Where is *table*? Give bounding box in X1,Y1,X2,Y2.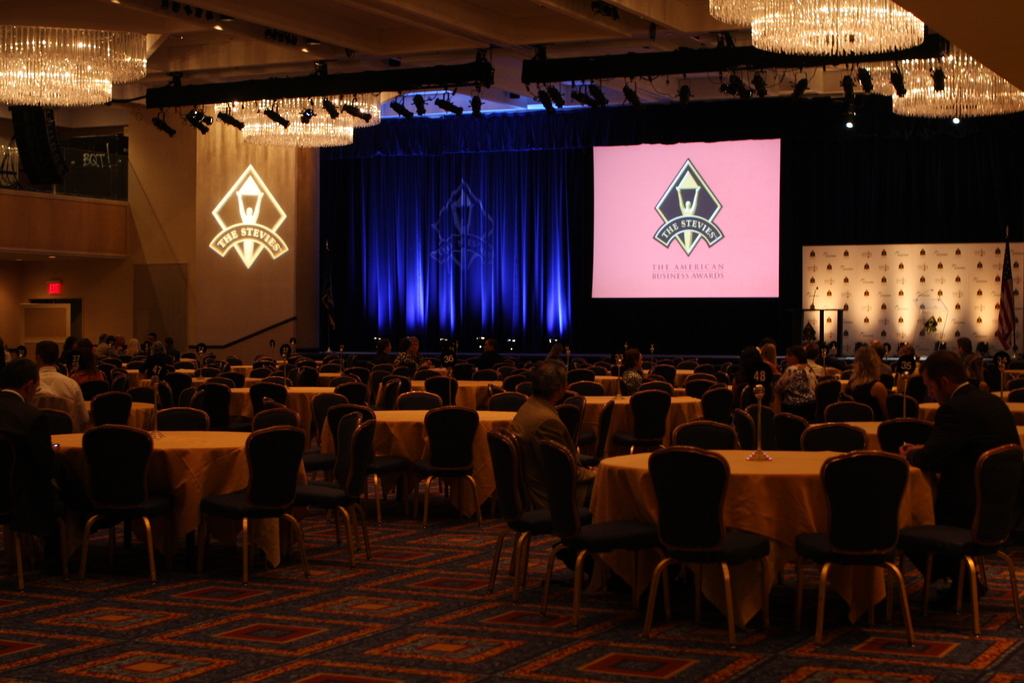
231,363,282,377.
